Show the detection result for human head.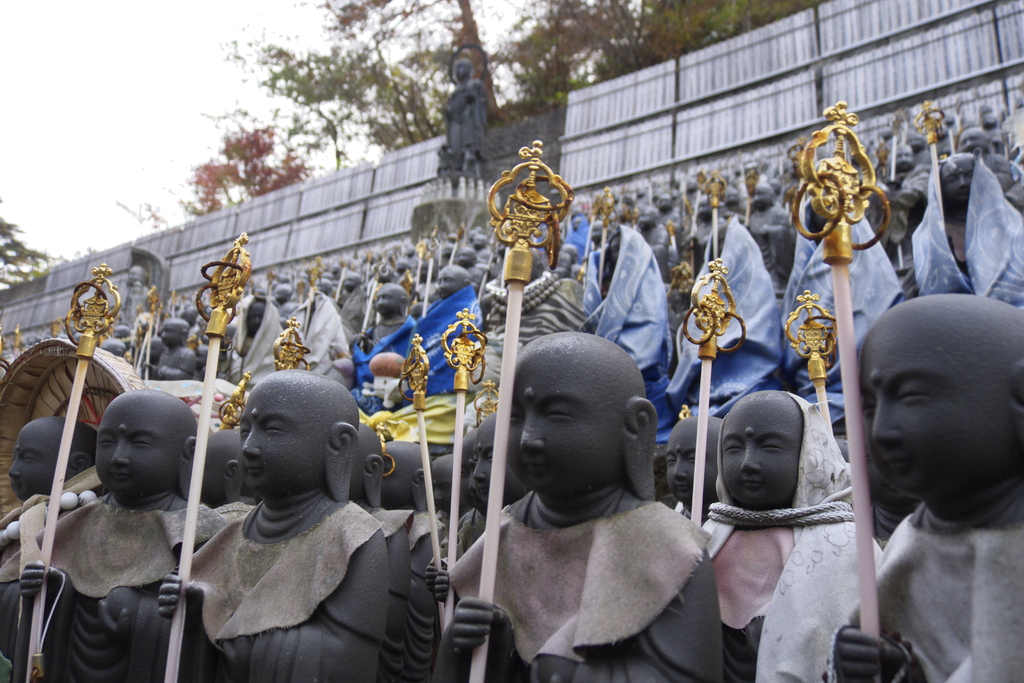
x1=454 y1=55 x2=477 y2=83.
